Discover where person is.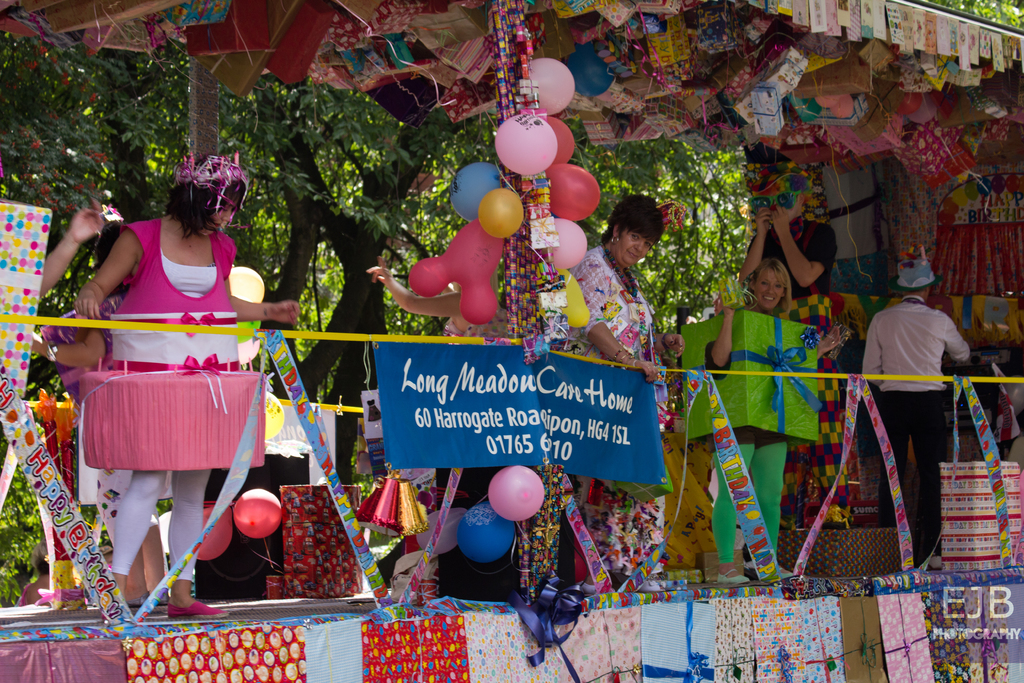
Discovered at {"x1": 33, "y1": 193, "x2": 115, "y2": 313}.
